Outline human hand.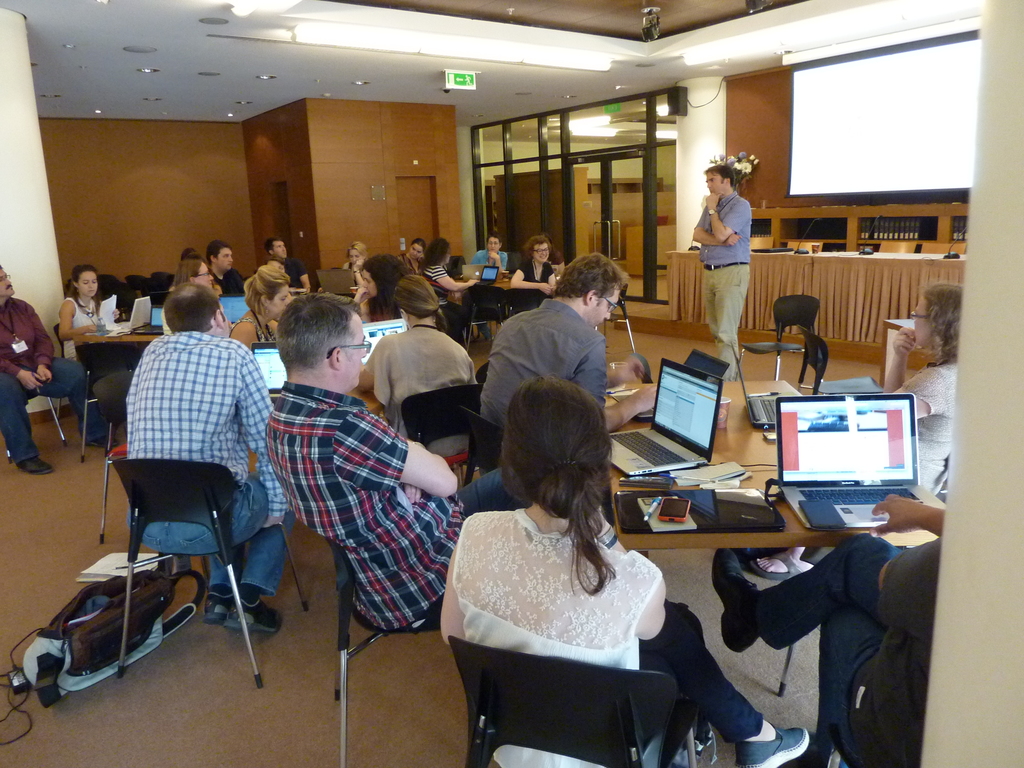
Outline: region(866, 485, 949, 562).
